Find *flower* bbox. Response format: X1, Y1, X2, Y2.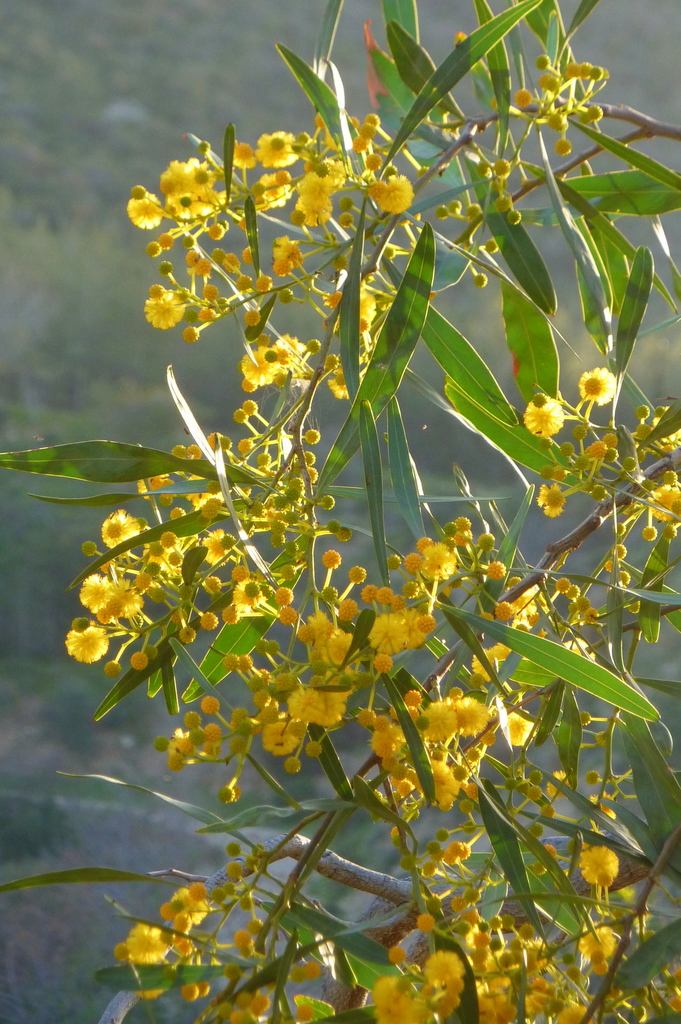
138, 289, 185, 333.
